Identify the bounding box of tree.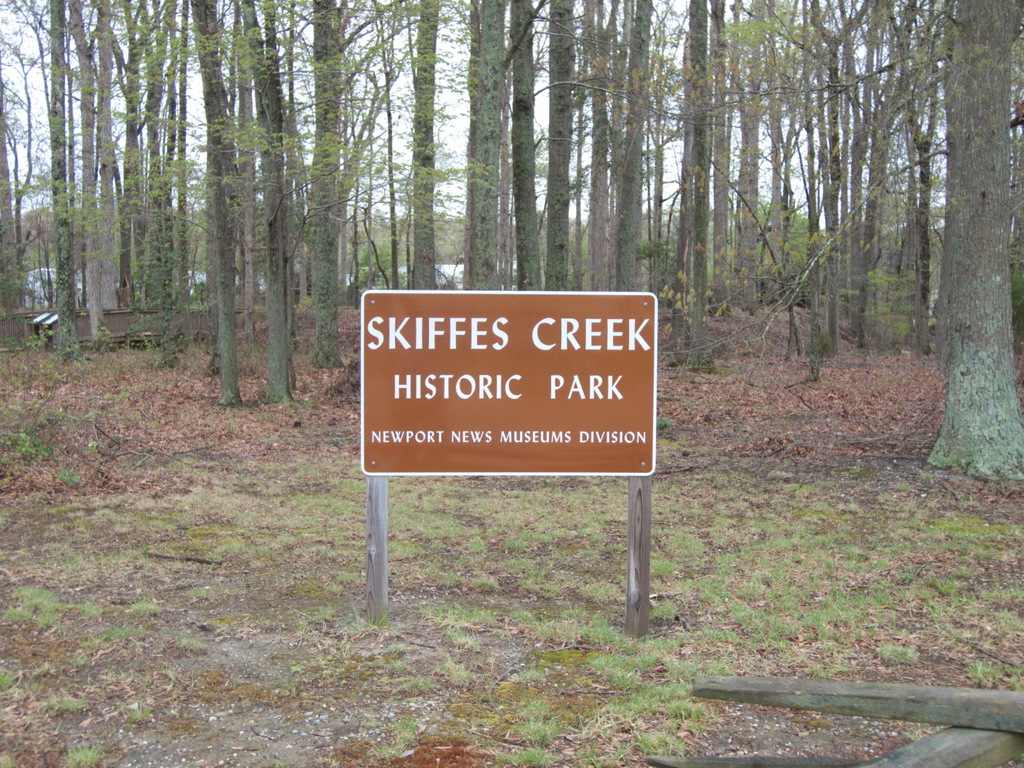
x1=120 y1=0 x2=166 y2=318.
